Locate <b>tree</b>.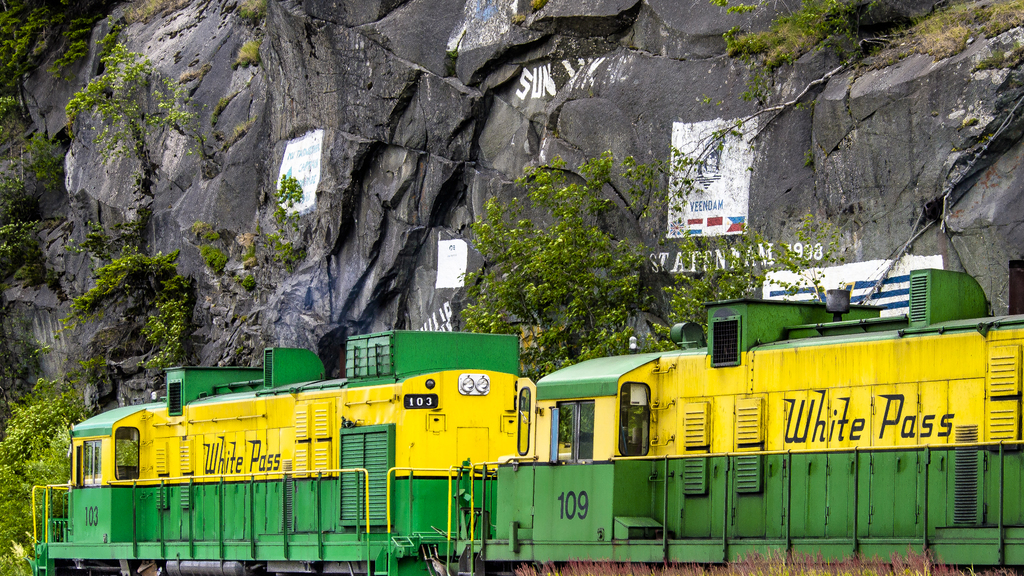
Bounding box: 0:375:139:575.
